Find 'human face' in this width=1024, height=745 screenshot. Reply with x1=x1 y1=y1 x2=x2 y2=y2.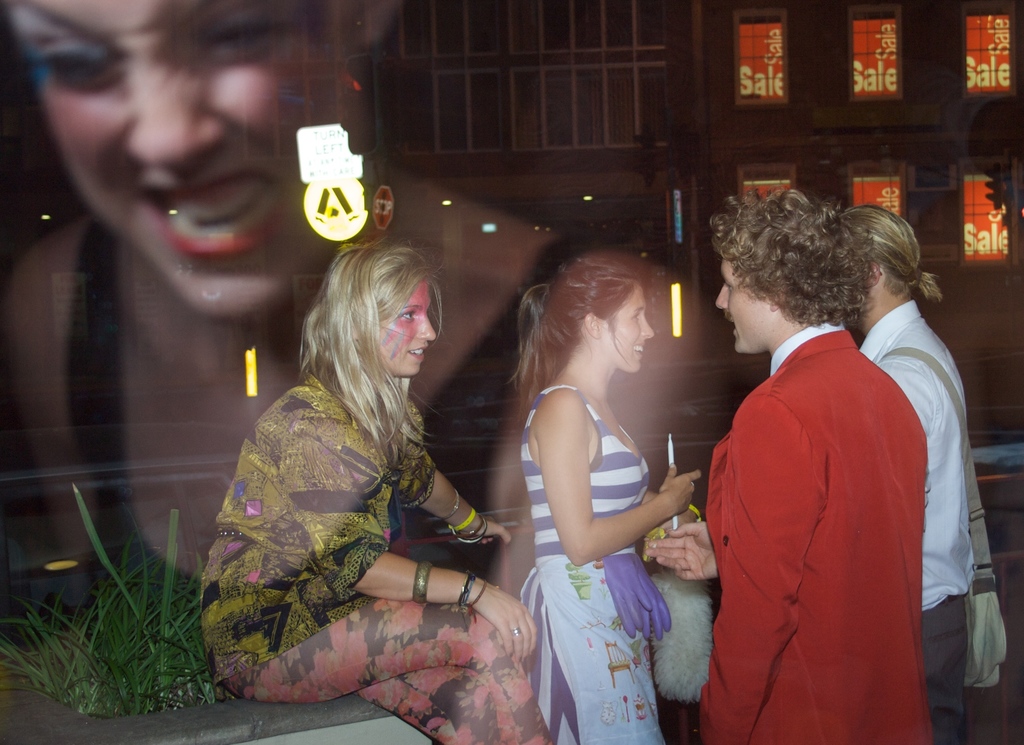
x1=4 y1=0 x2=349 y2=314.
